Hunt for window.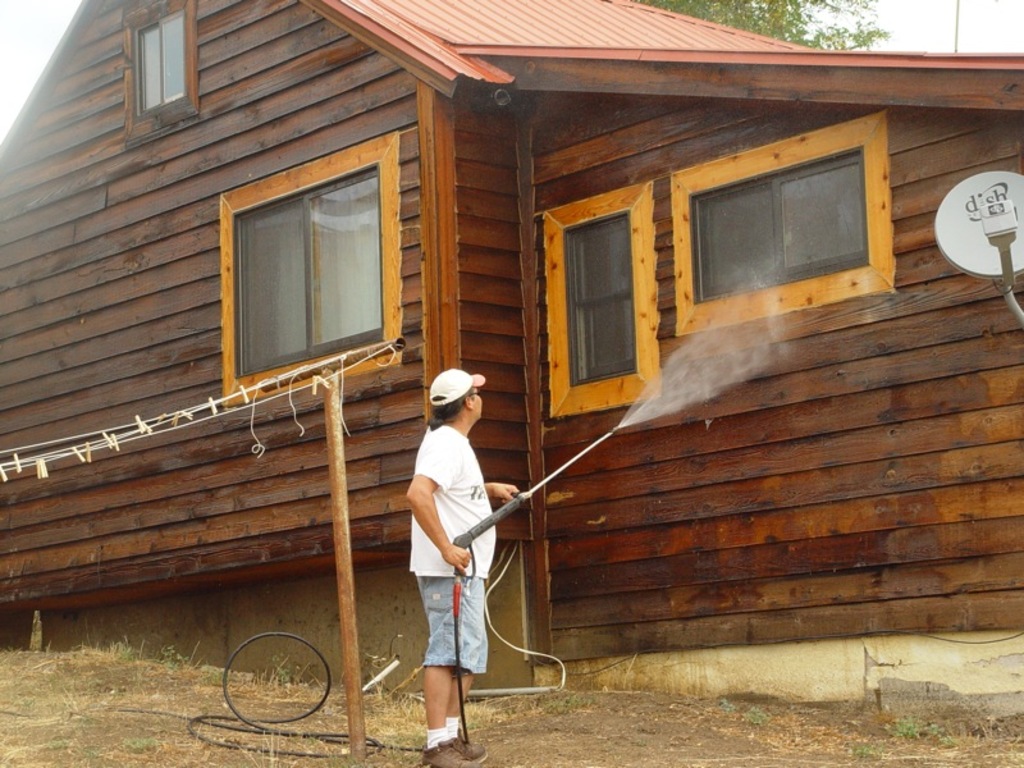
Hunted down at detection(544, 182, 662, 428).
